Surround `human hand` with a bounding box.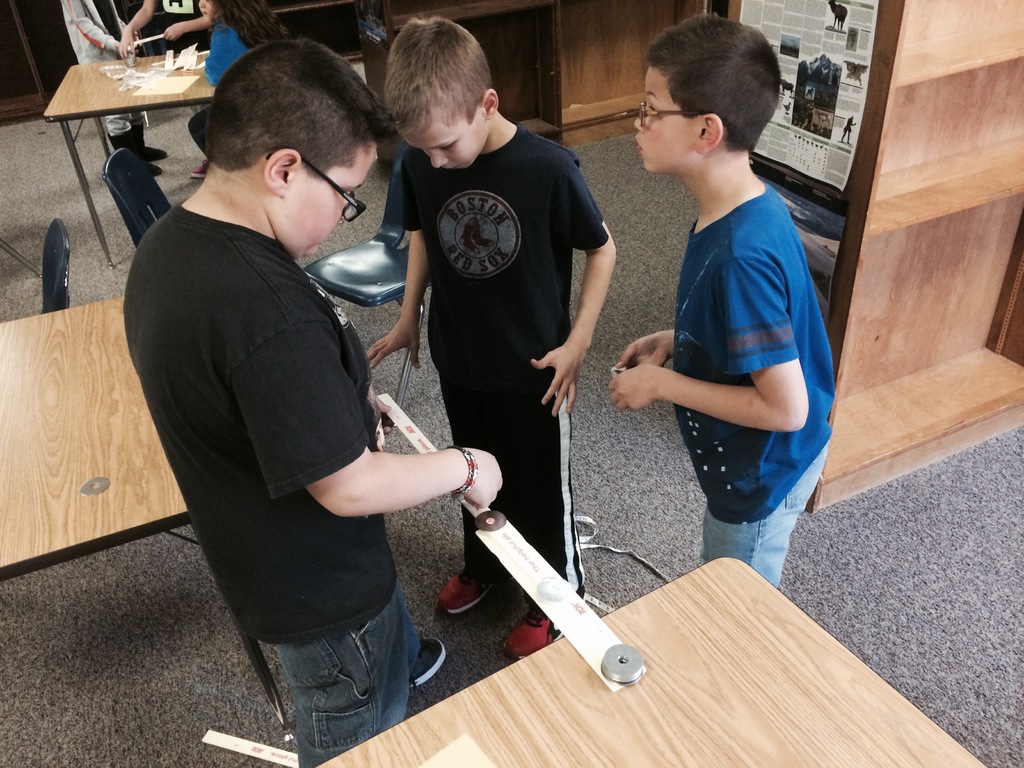
(612,328,670,368).
